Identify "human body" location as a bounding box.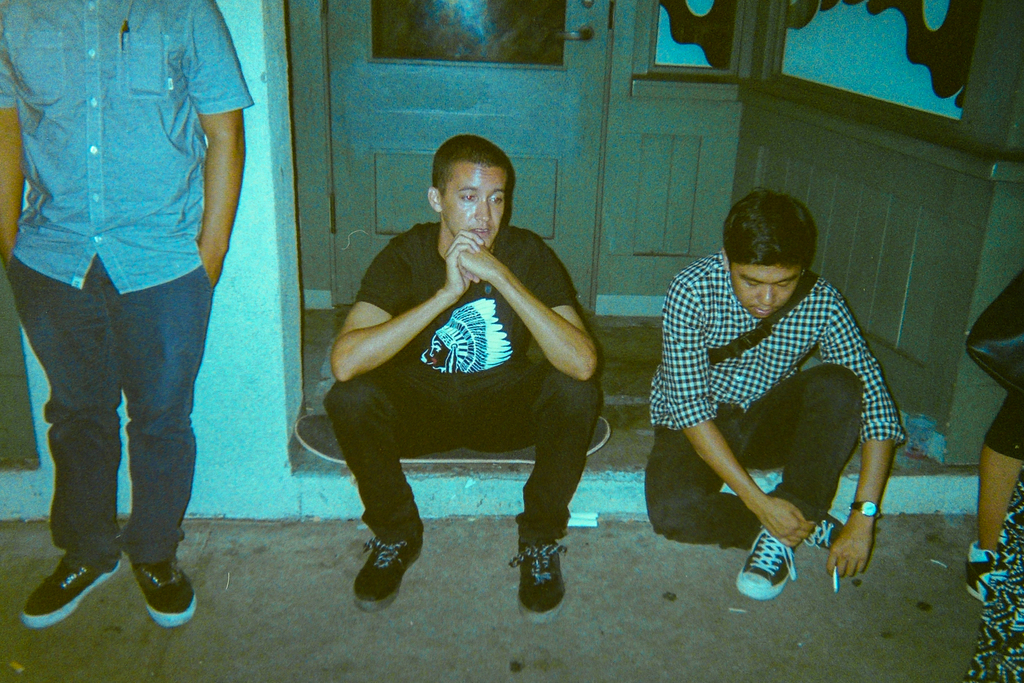
<bbox>312, 147, 600, 620</bbox>.
